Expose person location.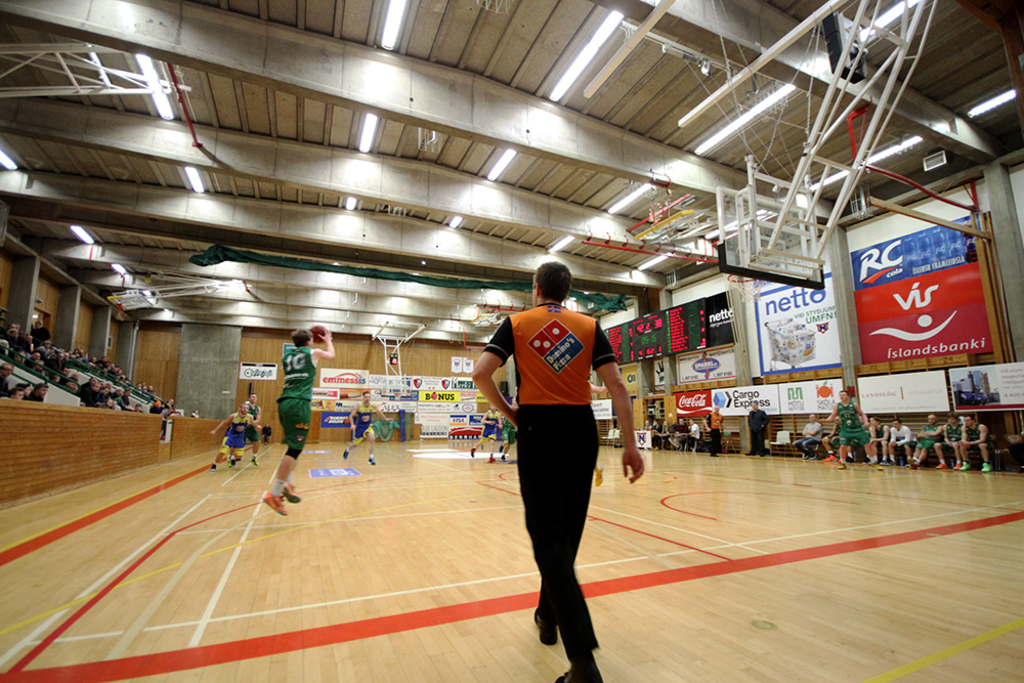
Exposed at box(750, 401, 768, 456).
